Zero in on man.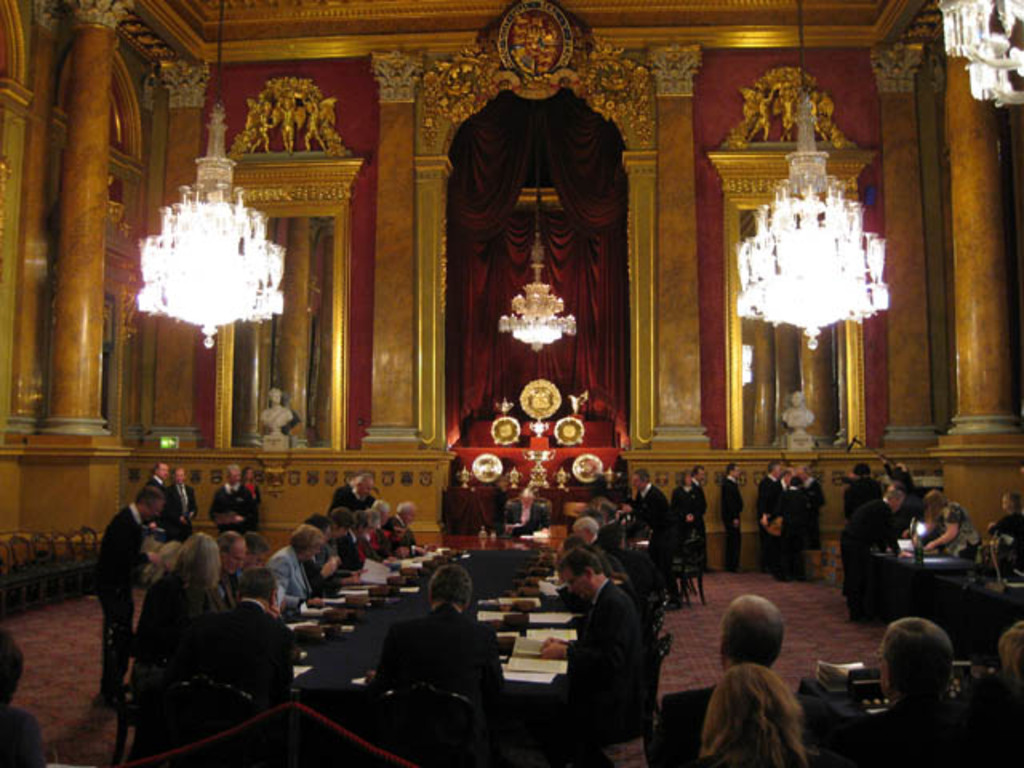
Zeroed in: 781:83:797:139.
